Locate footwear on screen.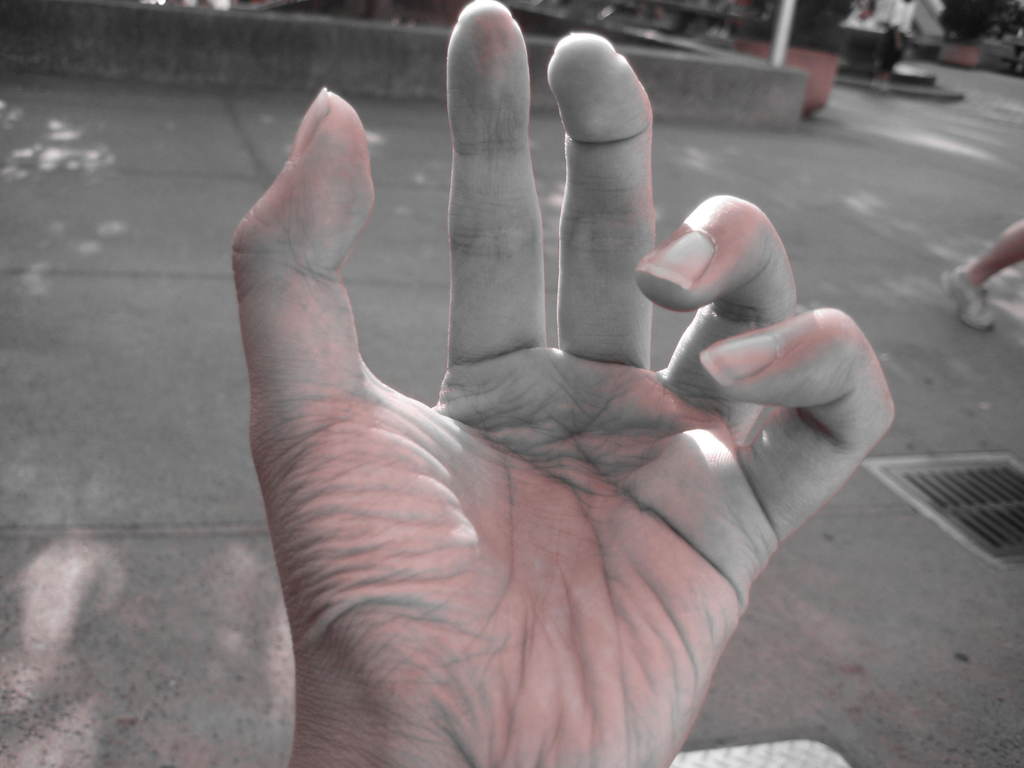
On screen at {"x1": 950, "y1": 276, "x2": 995, "y2": 328}.
